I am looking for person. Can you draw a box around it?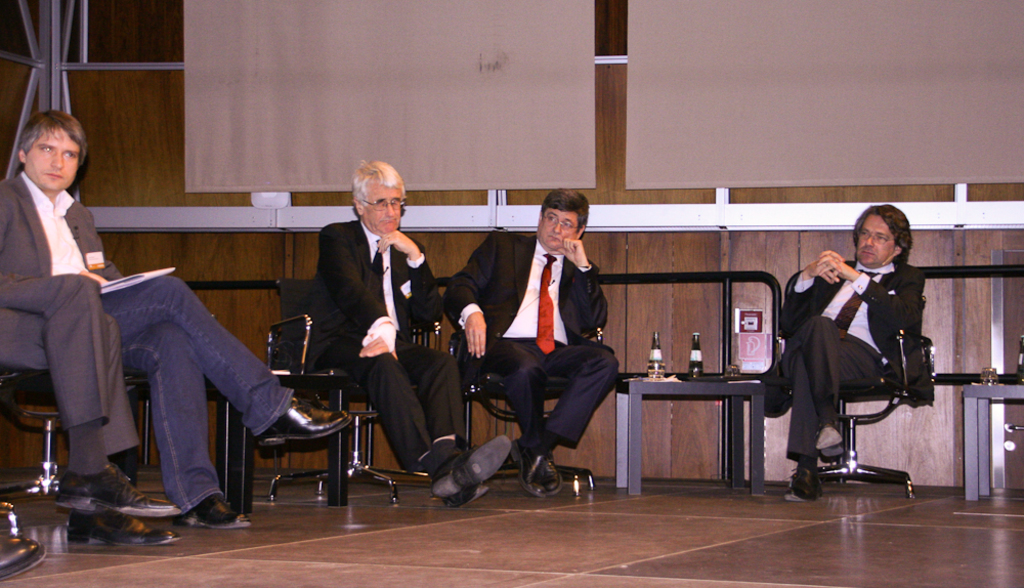
Sure, the bounding box is <box>0,274,178,545</box>.
